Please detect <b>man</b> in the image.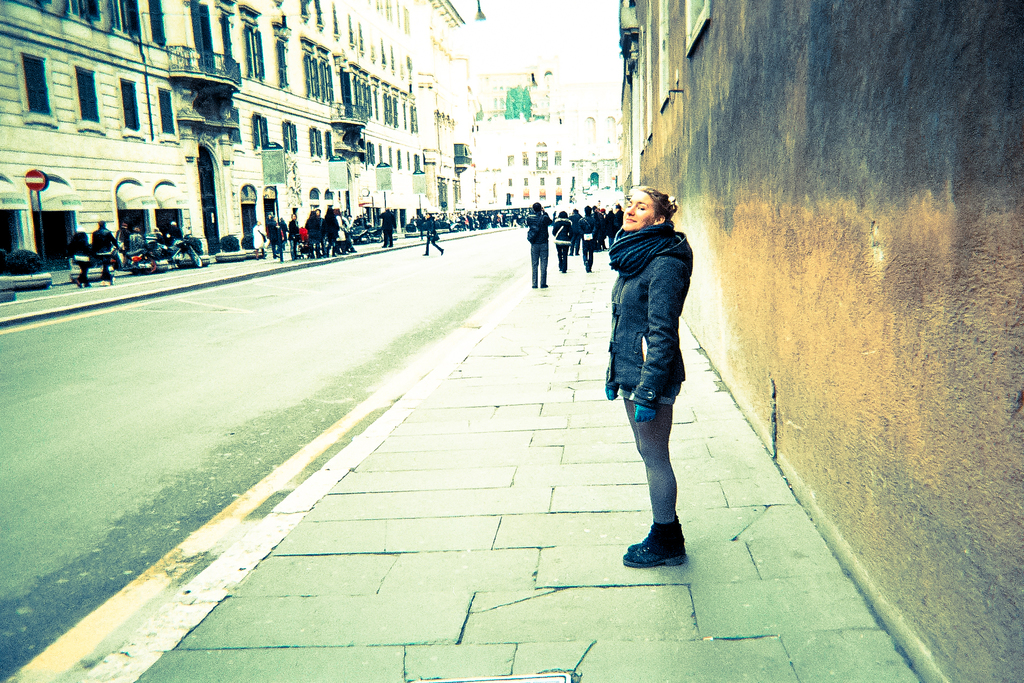
86/217/118/284.
